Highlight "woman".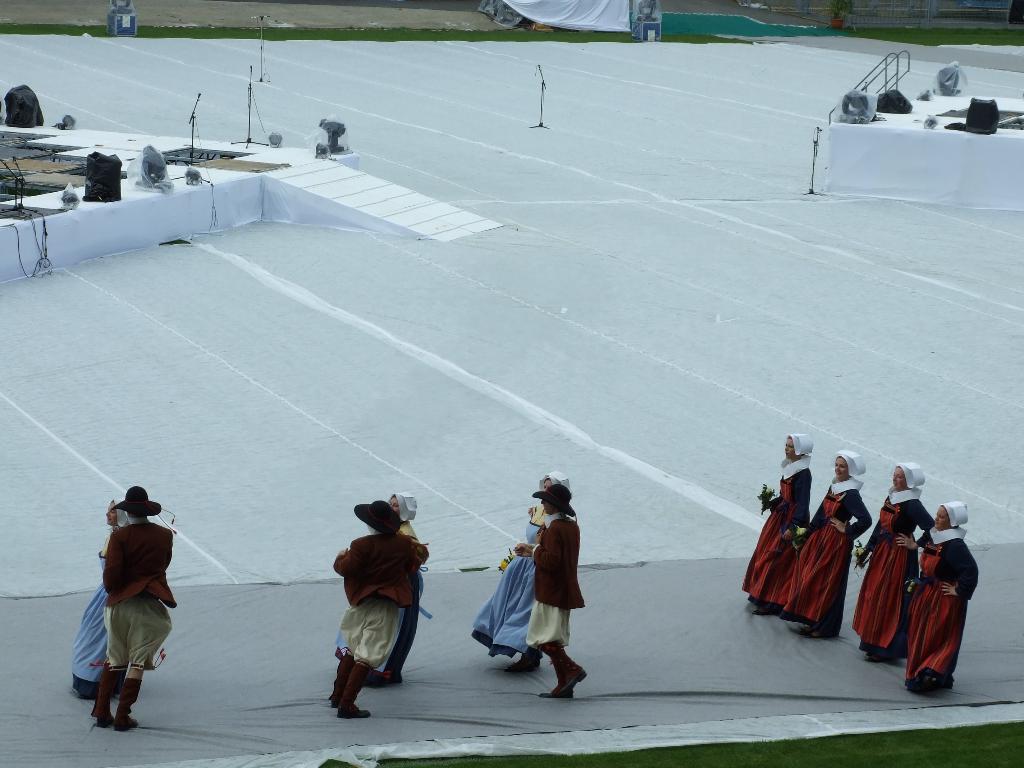
Highlighted region: (781, 447, 872, 644).
